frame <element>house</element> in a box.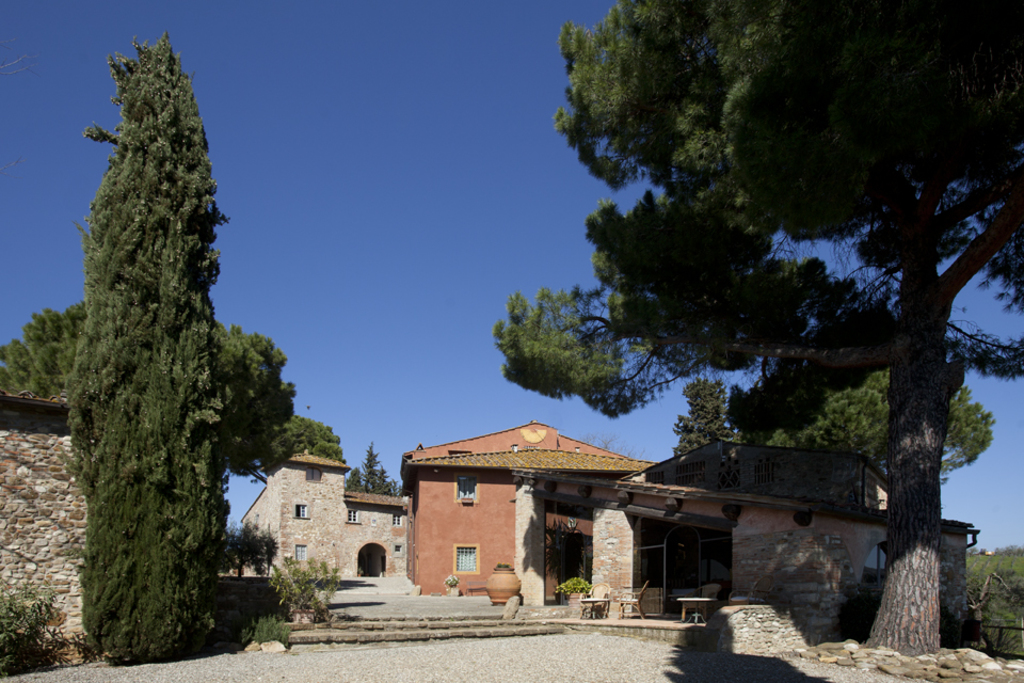
<region>398, 418, 663, 608</region>.
